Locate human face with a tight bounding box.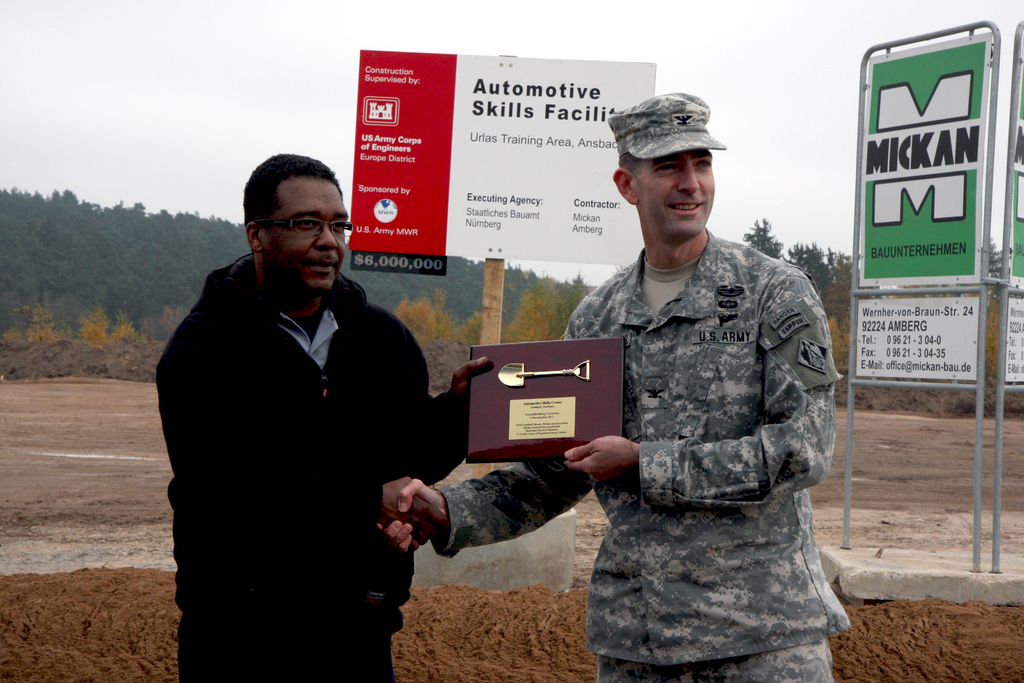
rect(264, 176, 348, 292).
